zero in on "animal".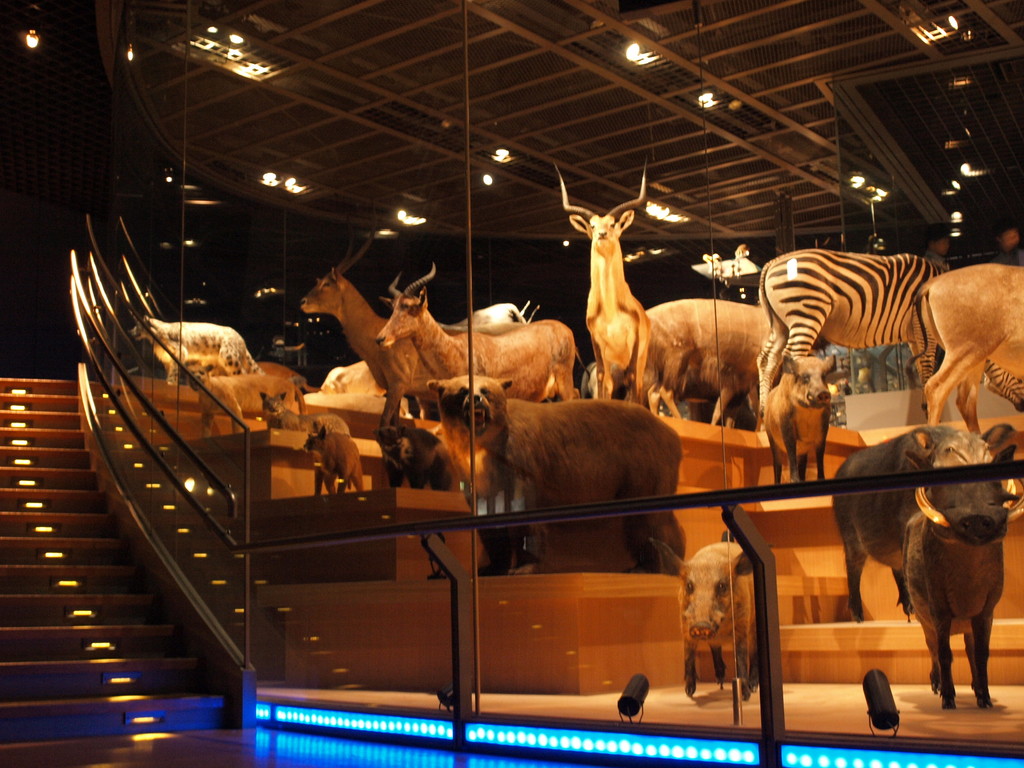
Zeroed in: <region>587, 296, 793, 430</region>.
